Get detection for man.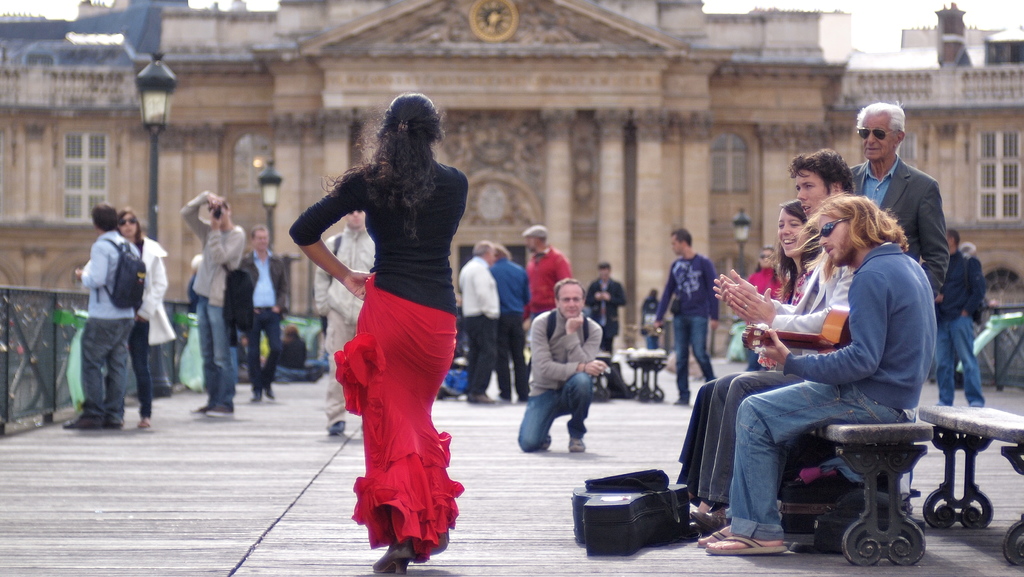
Detection: 520,278,605,455.
